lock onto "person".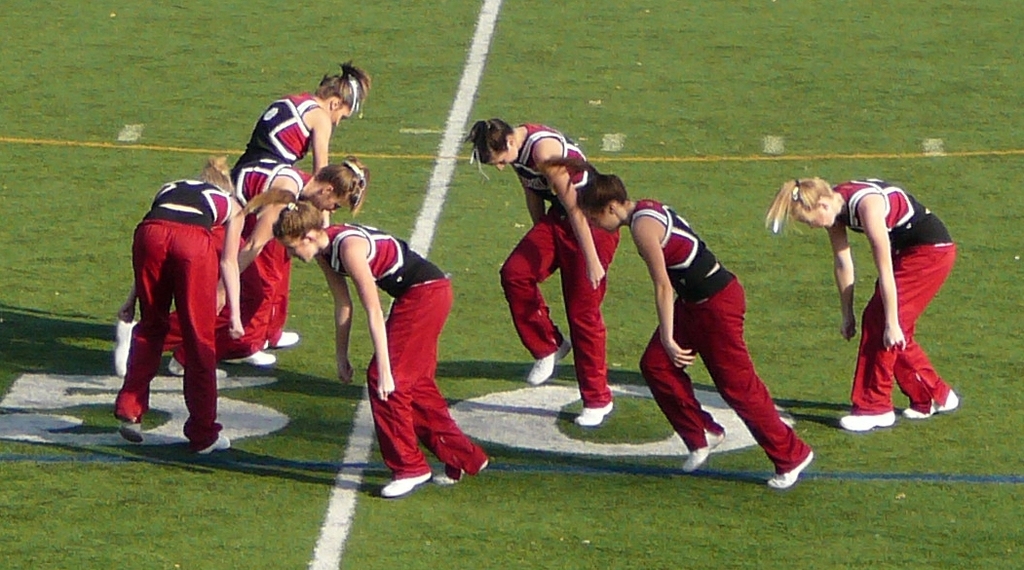
Locked: (805, 160, 954, 439).
